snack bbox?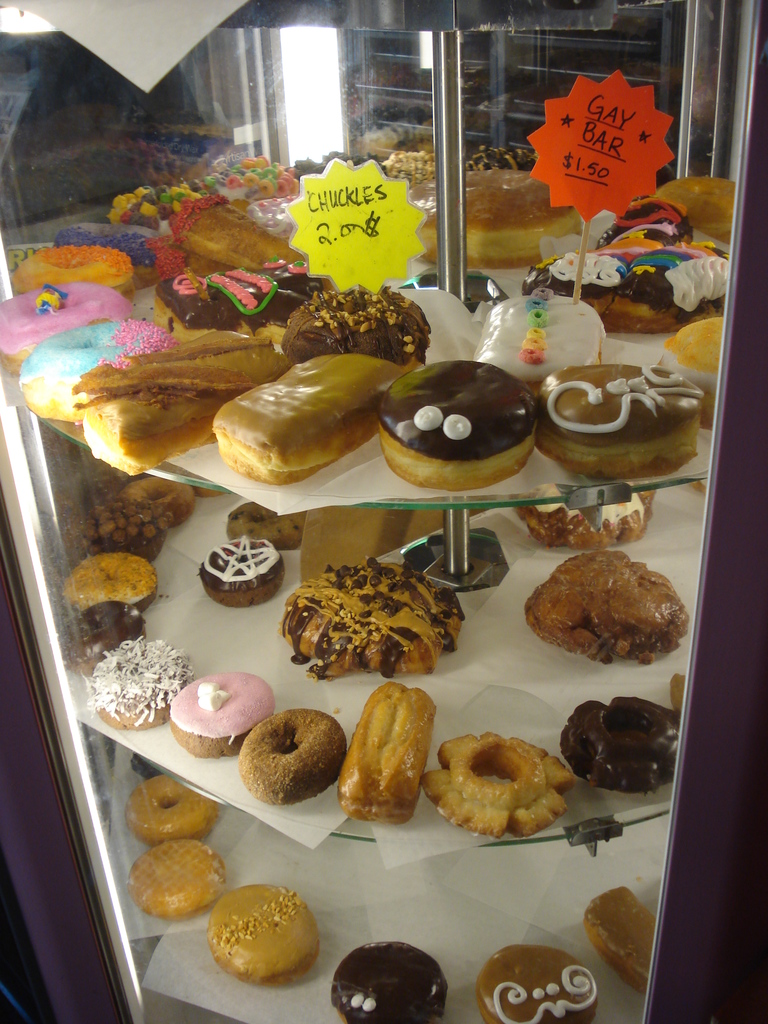
(102, 185, 186, 243)
